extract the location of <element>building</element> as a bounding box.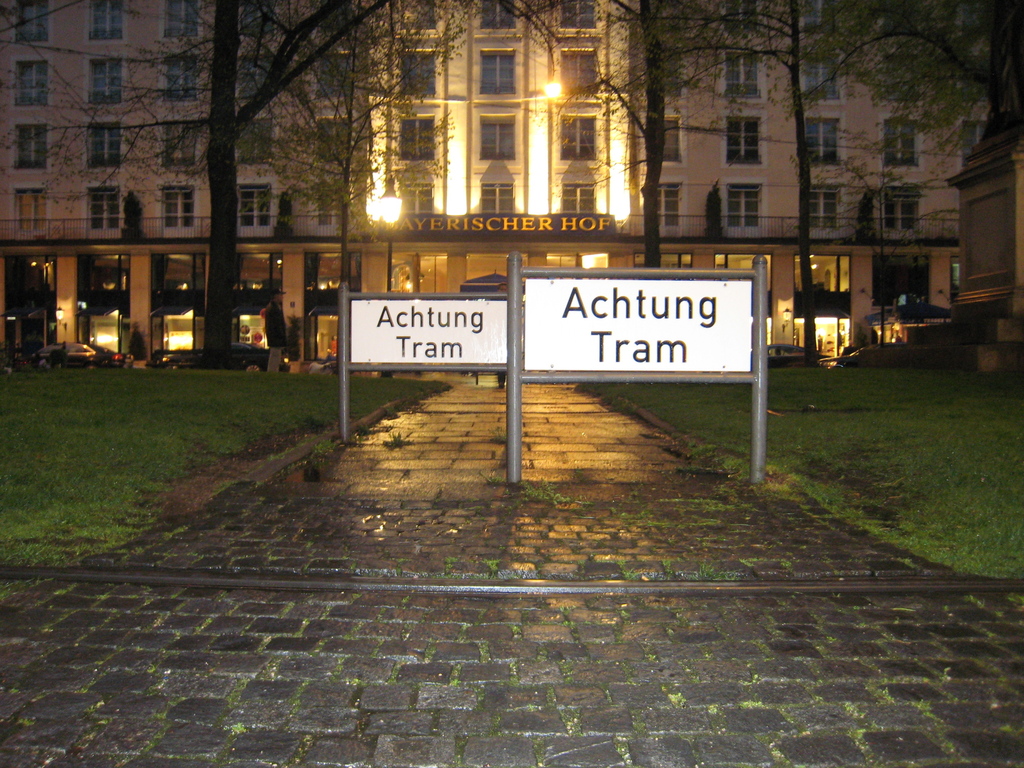
bbox=(2, 0, 1023, 367).
